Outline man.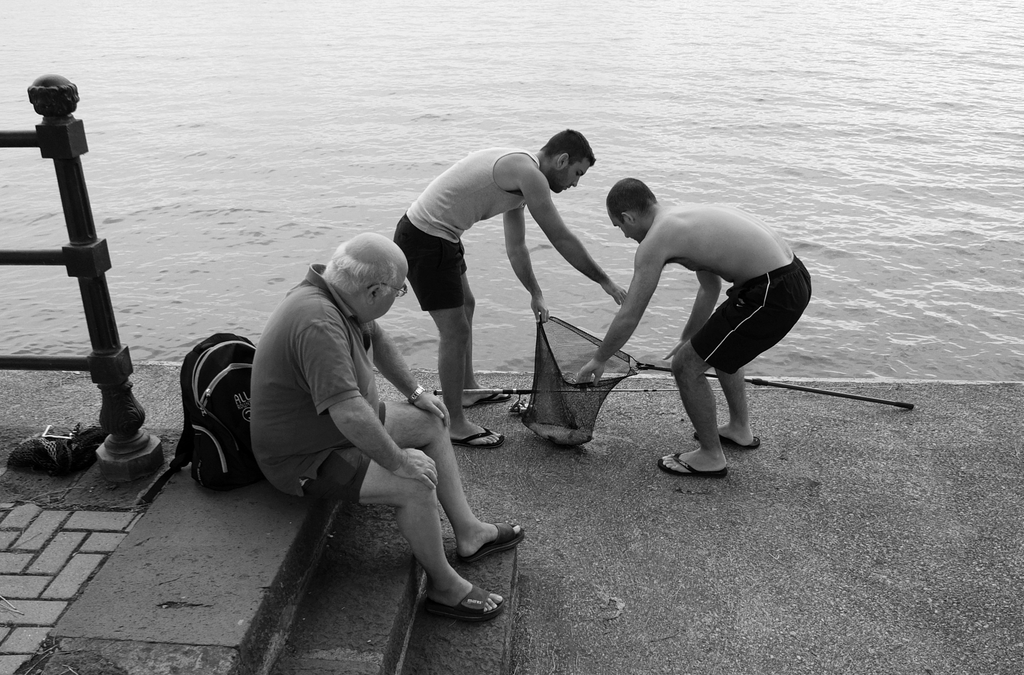
Outline: <bbox>392, 127, 627, 453</bbox>.
